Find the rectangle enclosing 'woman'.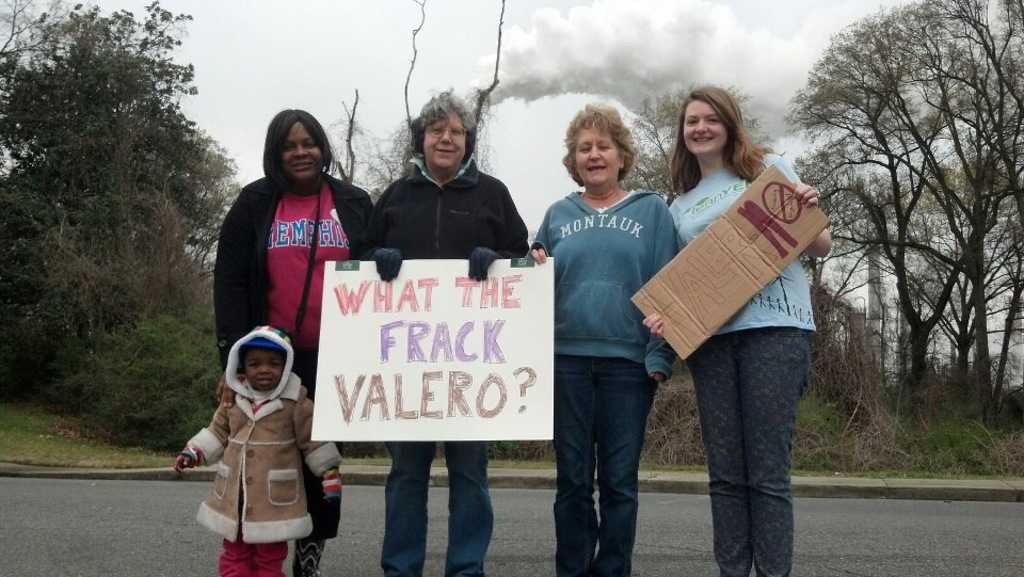
detection(643, 52, 832, 554).
